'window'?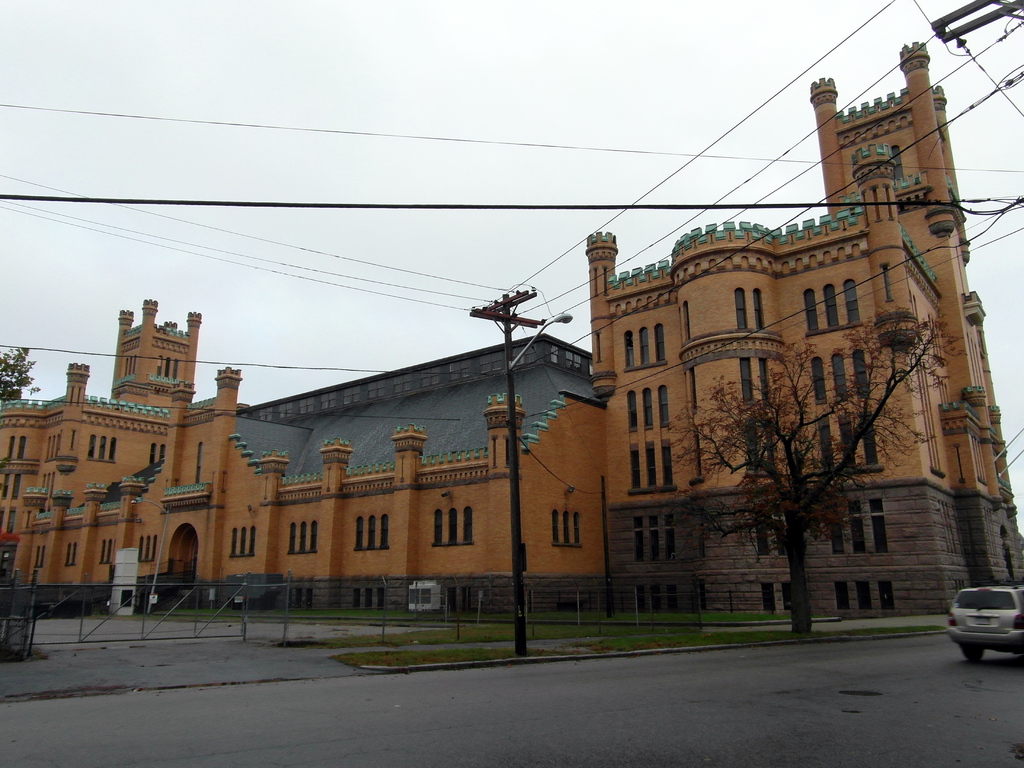
756,518,769,557
